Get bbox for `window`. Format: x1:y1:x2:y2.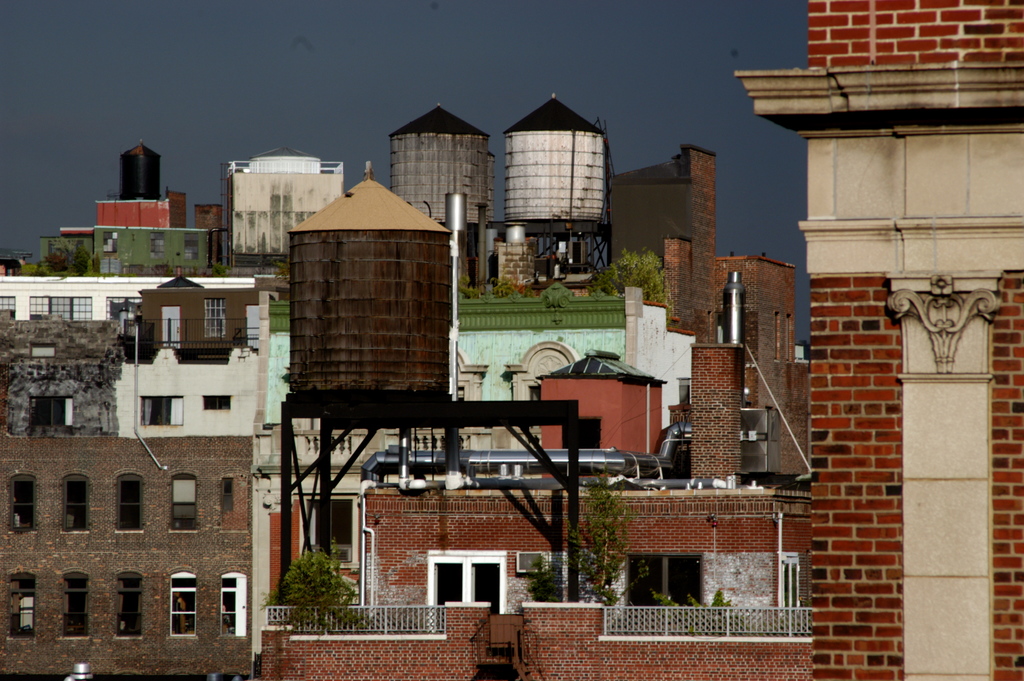
174:571:195:629.
